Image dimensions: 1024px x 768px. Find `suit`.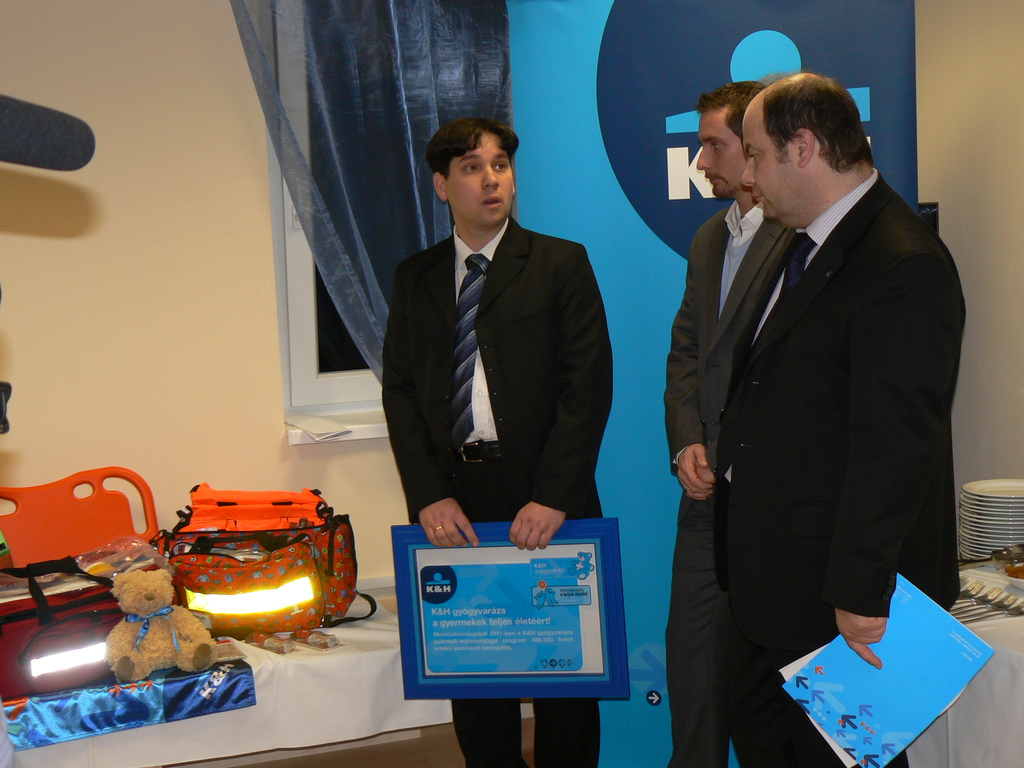
pyautogui.locateOnScreen(655, 198, 805, 767).
